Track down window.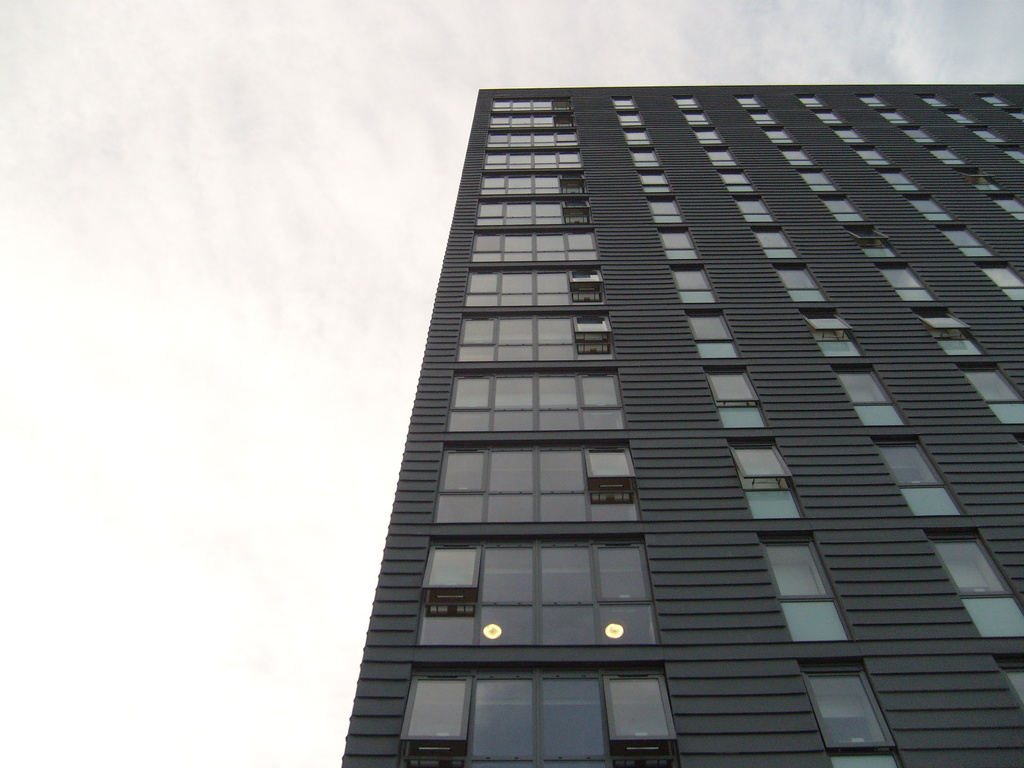
Tracked to 553:114:574:130.
